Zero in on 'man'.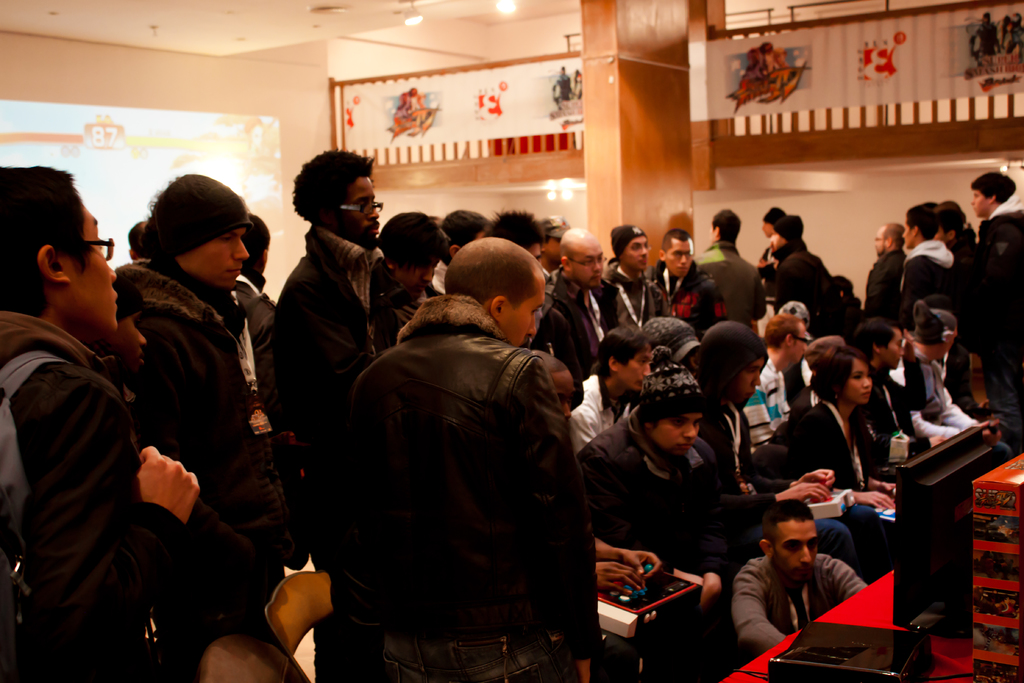
Zeroed in: <box>115,169,261,611</box>.
